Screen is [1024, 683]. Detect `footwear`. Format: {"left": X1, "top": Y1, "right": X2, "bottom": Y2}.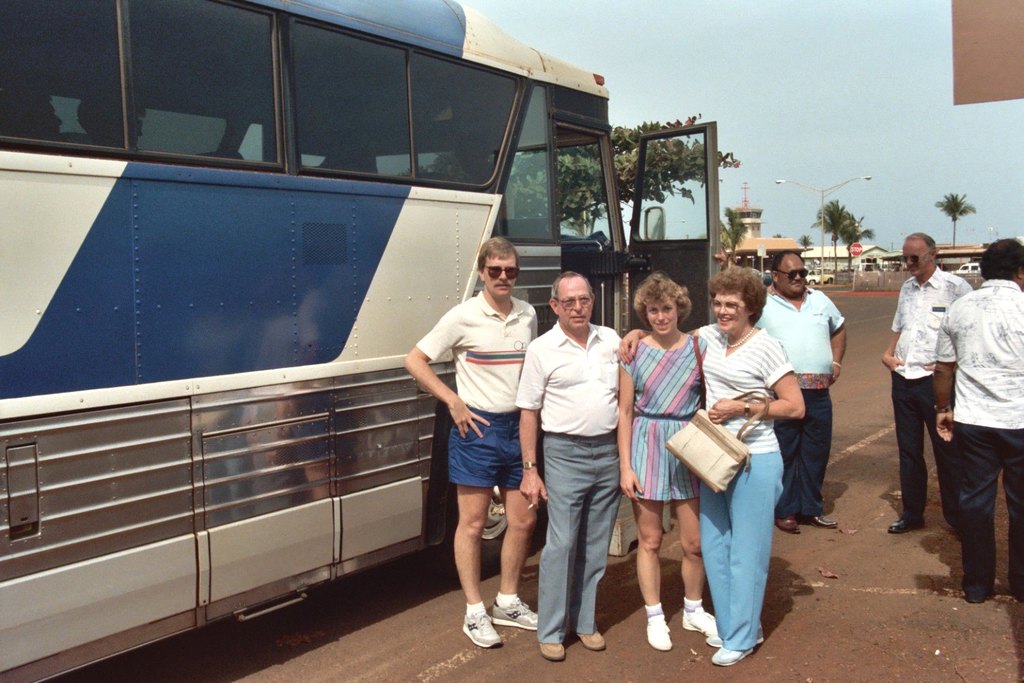
{"left": 490, "top": 594, "right": 535, "bottom": 629}.
